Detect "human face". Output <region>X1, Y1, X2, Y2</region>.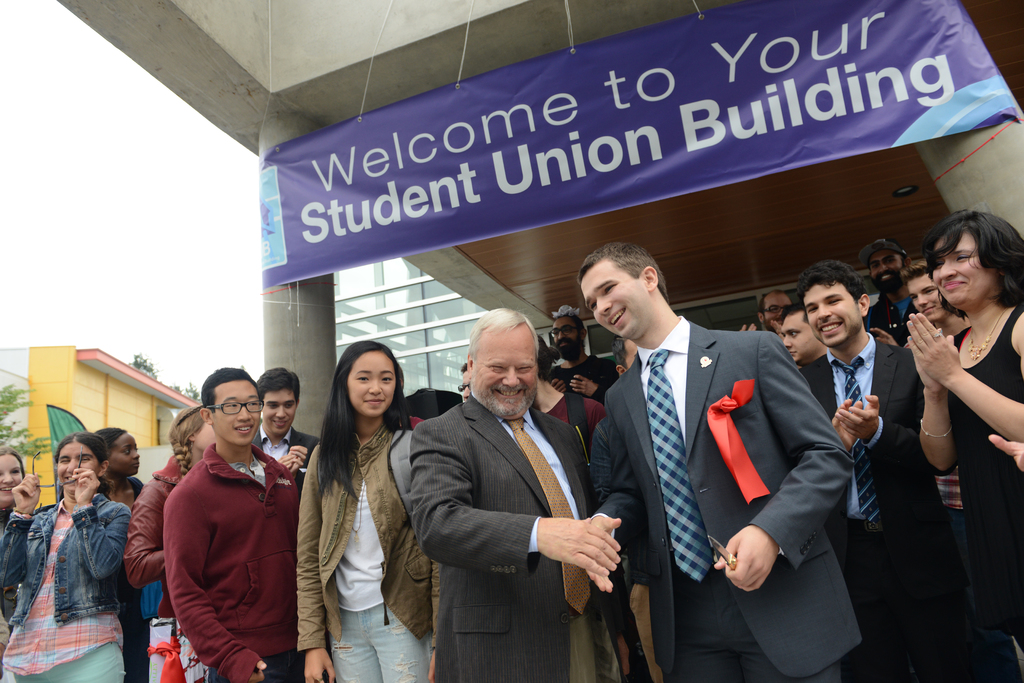
<region>108, 434, 143, 474</region>.
